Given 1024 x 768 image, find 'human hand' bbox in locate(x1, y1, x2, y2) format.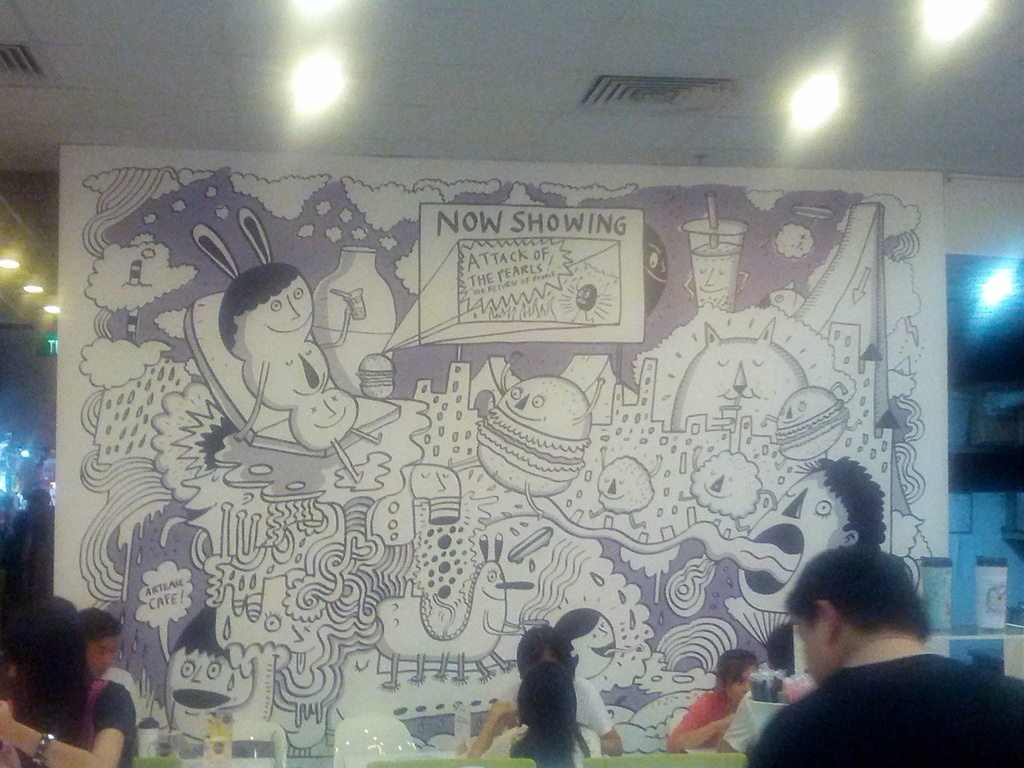
locate(715, 715, 735, 730).
